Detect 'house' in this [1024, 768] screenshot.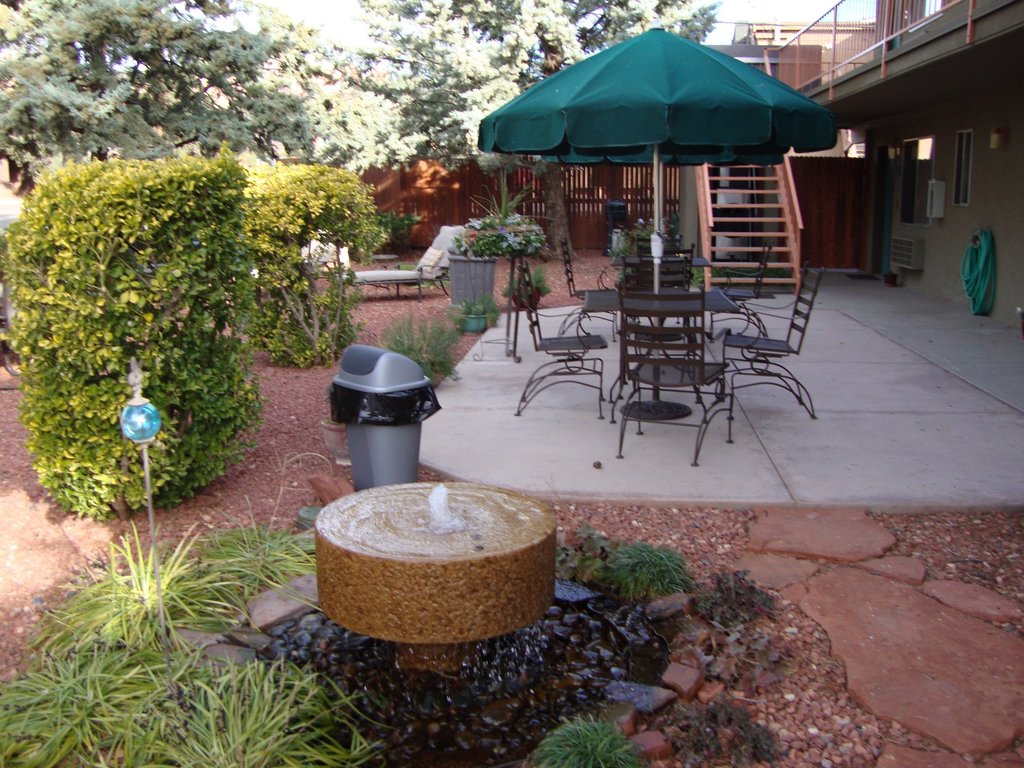
Detection: 351 141 683 258.
